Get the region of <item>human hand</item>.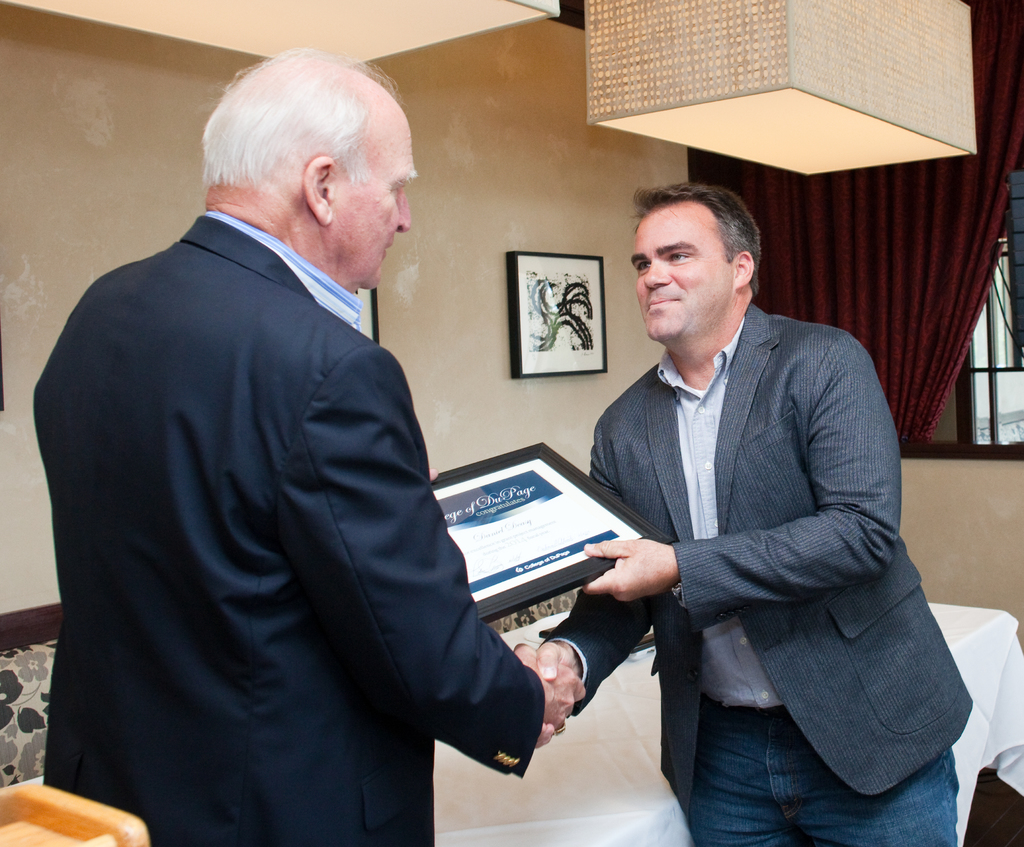
<region>535, 641, 583, 746</region>.
